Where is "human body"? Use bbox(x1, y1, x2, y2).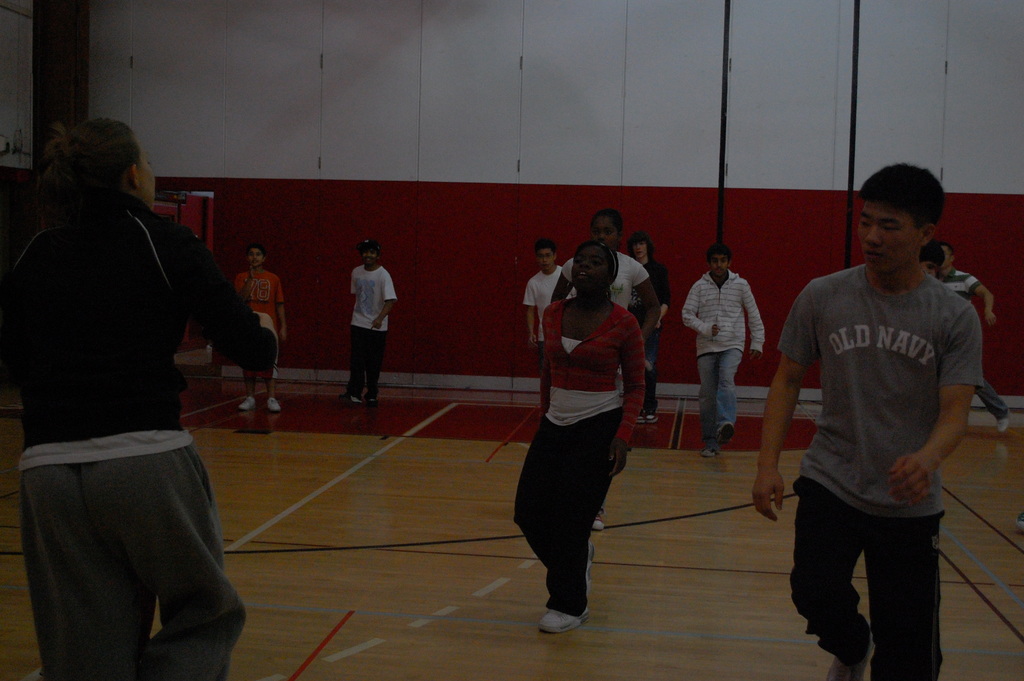
bbox(13, 110, 246, 680).
